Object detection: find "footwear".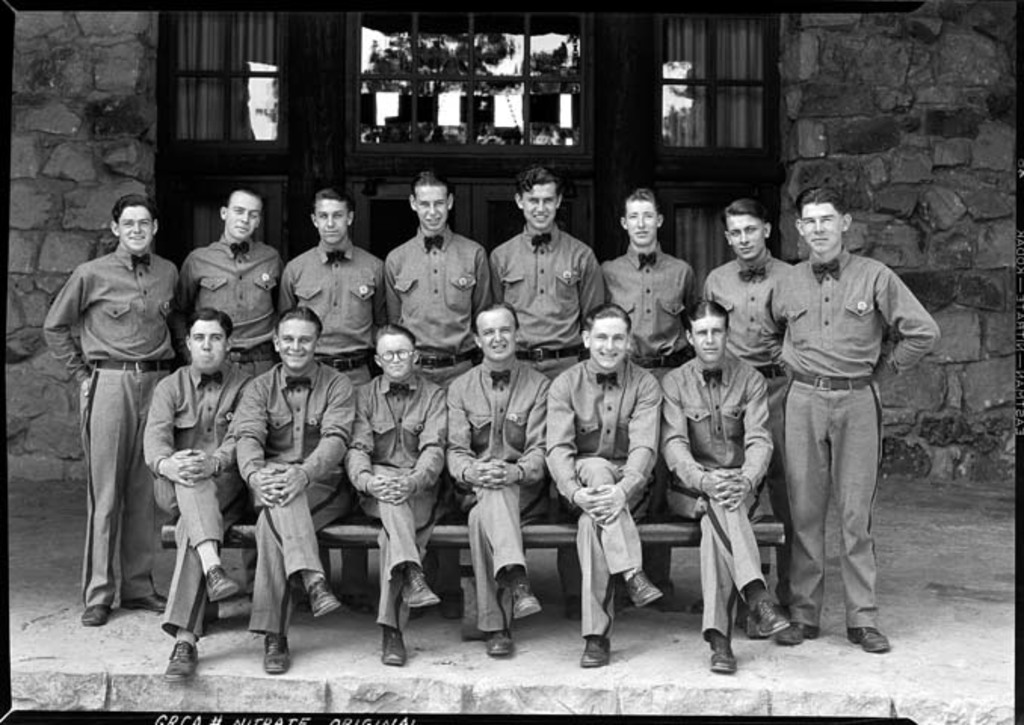
left=433, top=566, right=468, bottom=618.
